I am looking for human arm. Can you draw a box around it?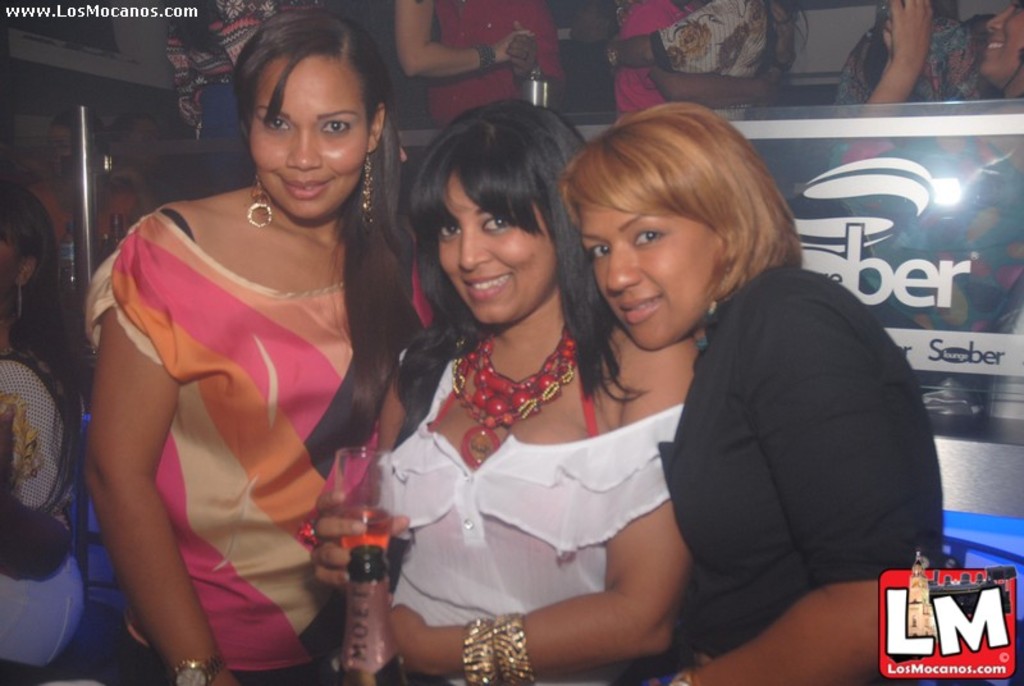
Sure, the bounding box is left=527, top=500, right=696, bottom=669.
